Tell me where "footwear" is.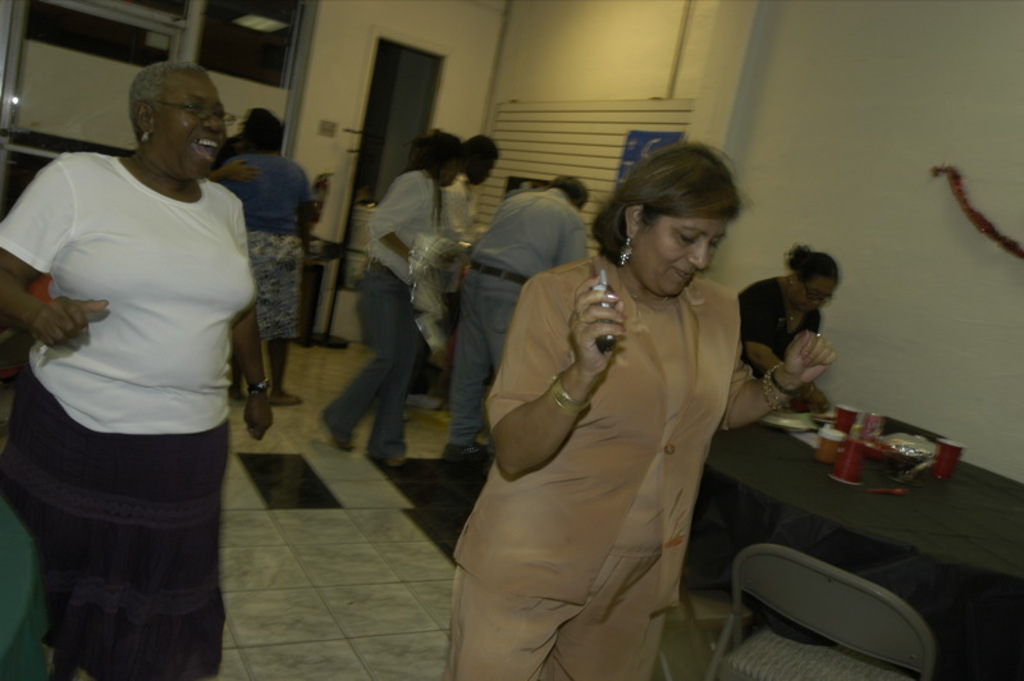
"footwear" is at (x1=403, y1=393, x2=442, y2=411).
